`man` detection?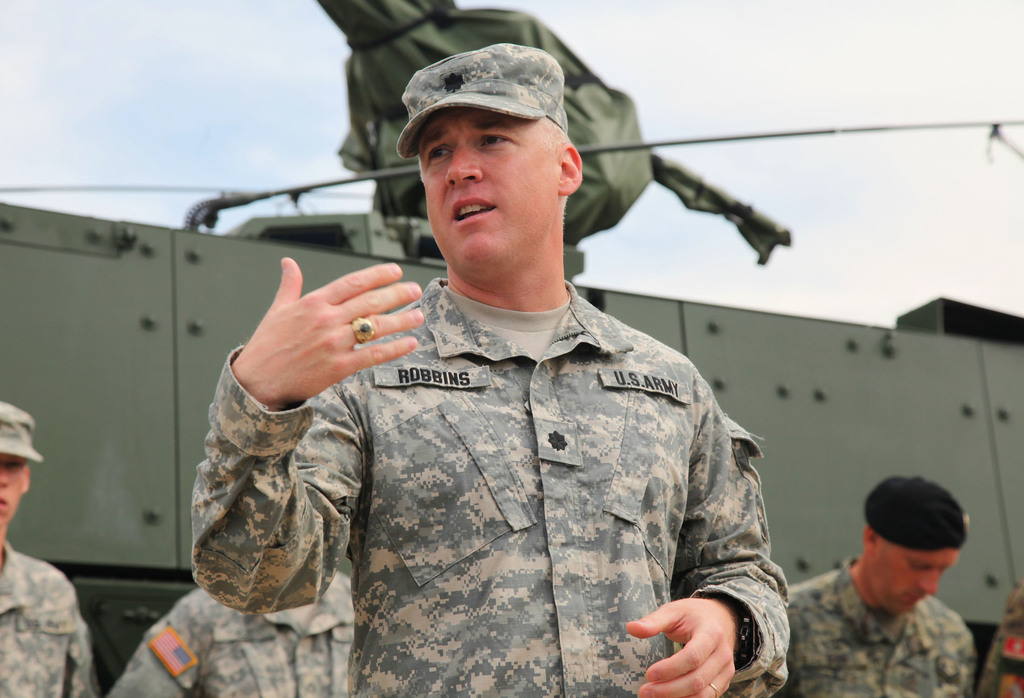
(0, 407, 102, 694)
